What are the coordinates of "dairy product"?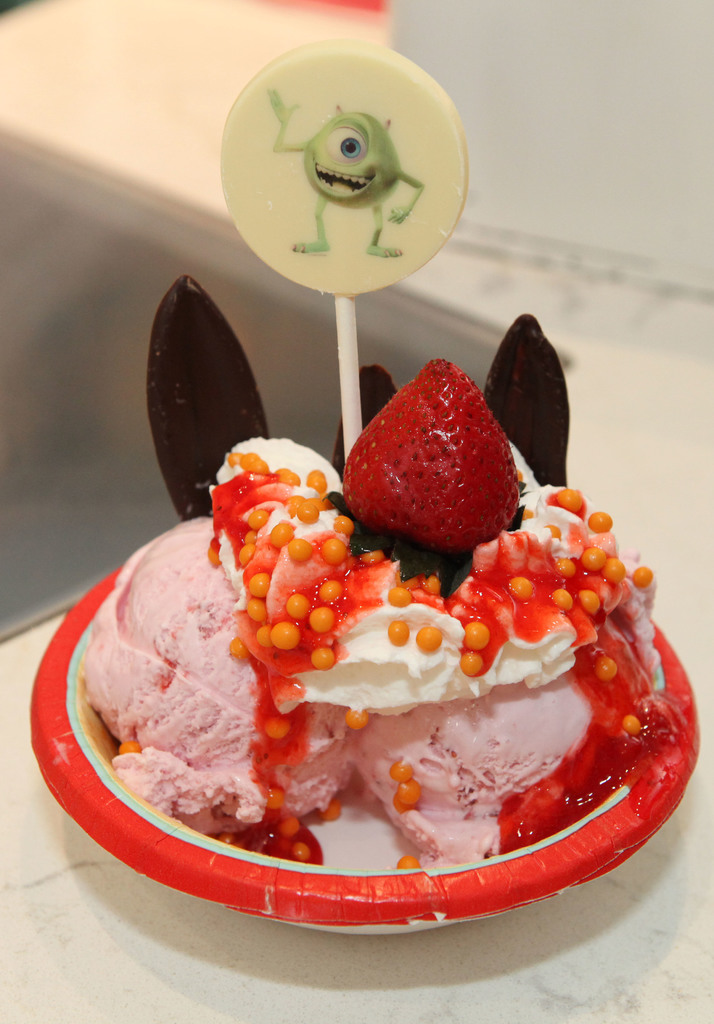
(90, 430, 664, 869).
